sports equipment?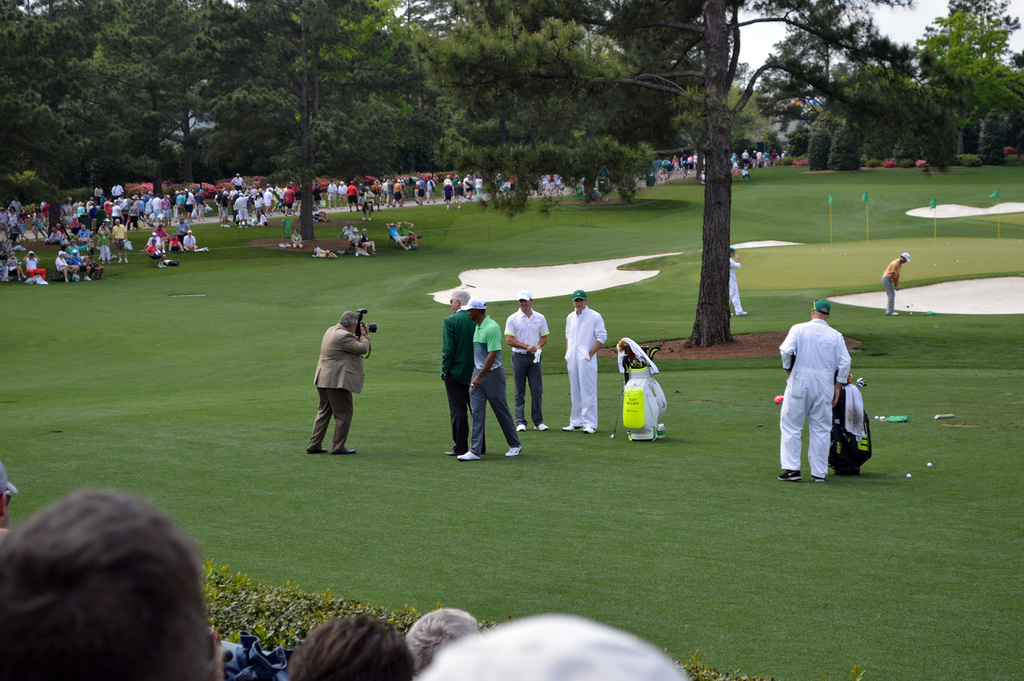
Rect(895, 288, 909, 313)
